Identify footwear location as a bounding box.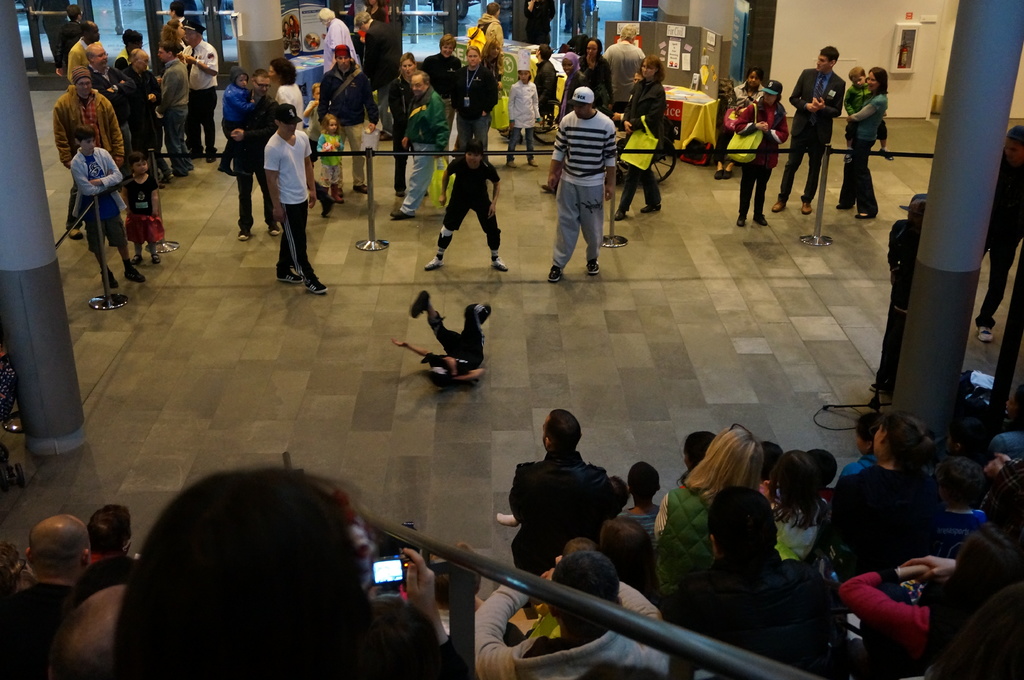
{"left": 424, "top": 249, "right": 449, "bottom": 269}.
